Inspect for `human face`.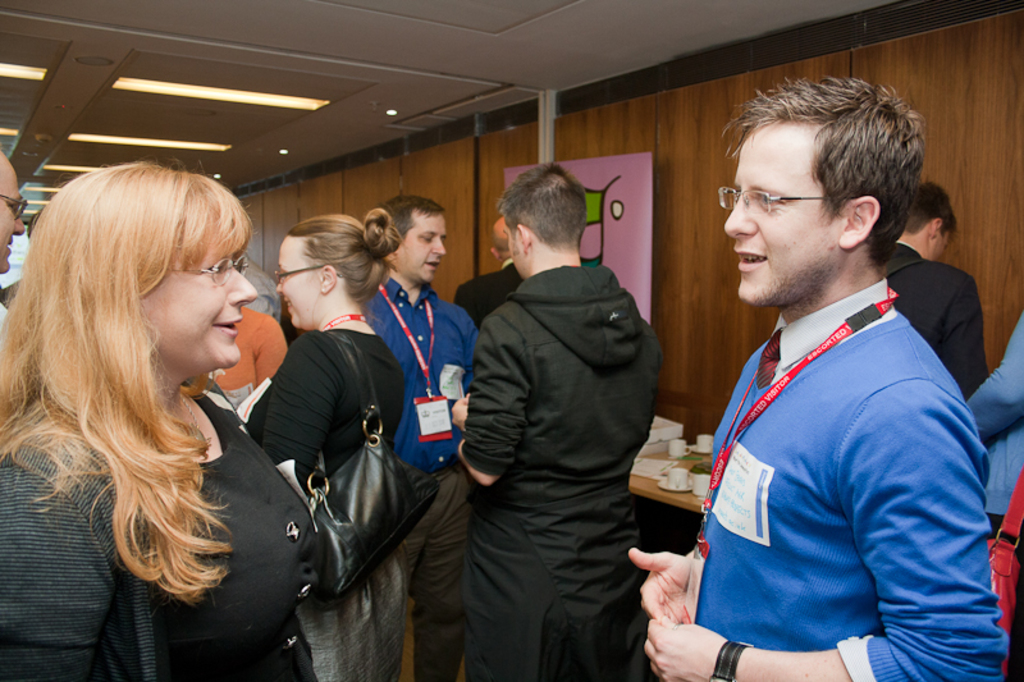
Inspection: box(933, 235, 950, 262).
